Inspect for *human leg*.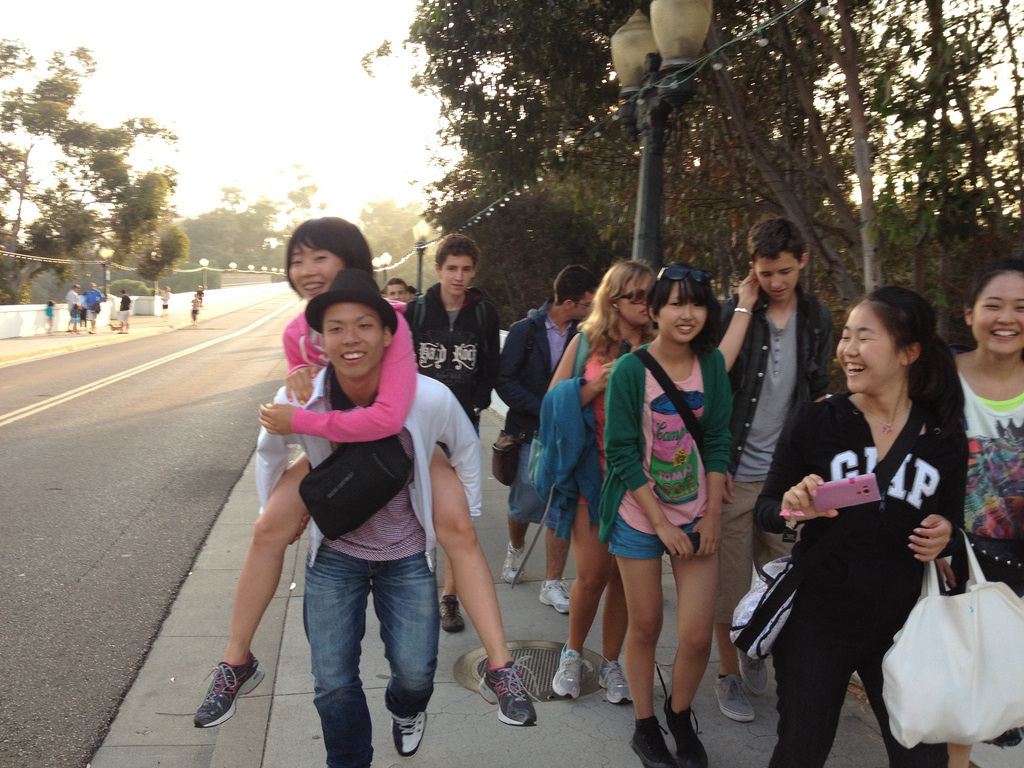
Inspection: left=371, top=551, right=441, bottom=754.
